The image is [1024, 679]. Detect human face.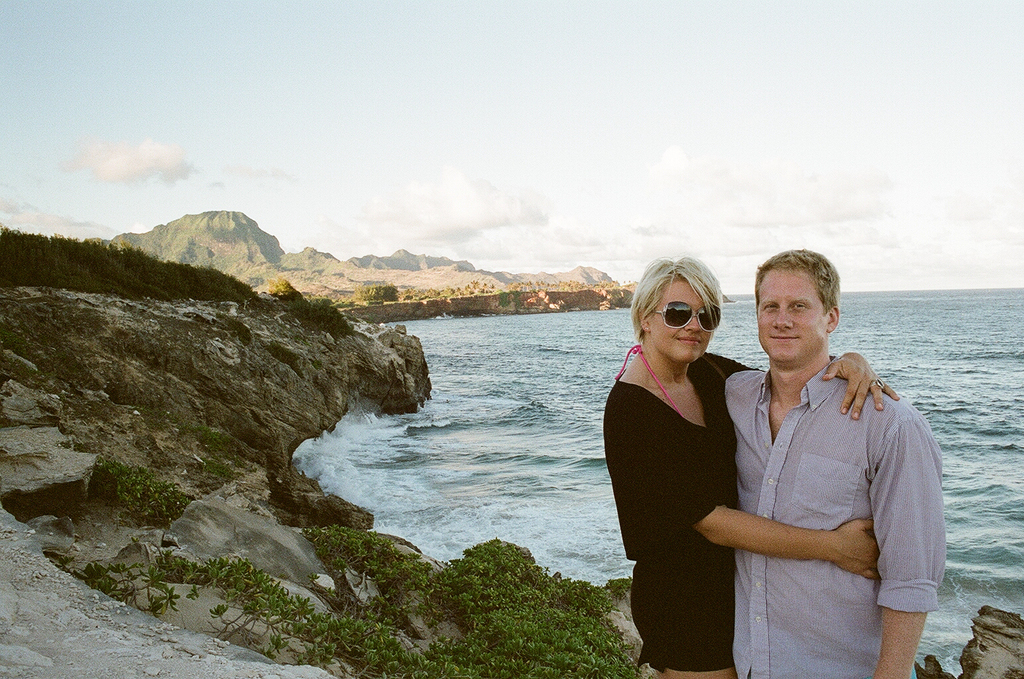
Detection: 646:271:720:370.
